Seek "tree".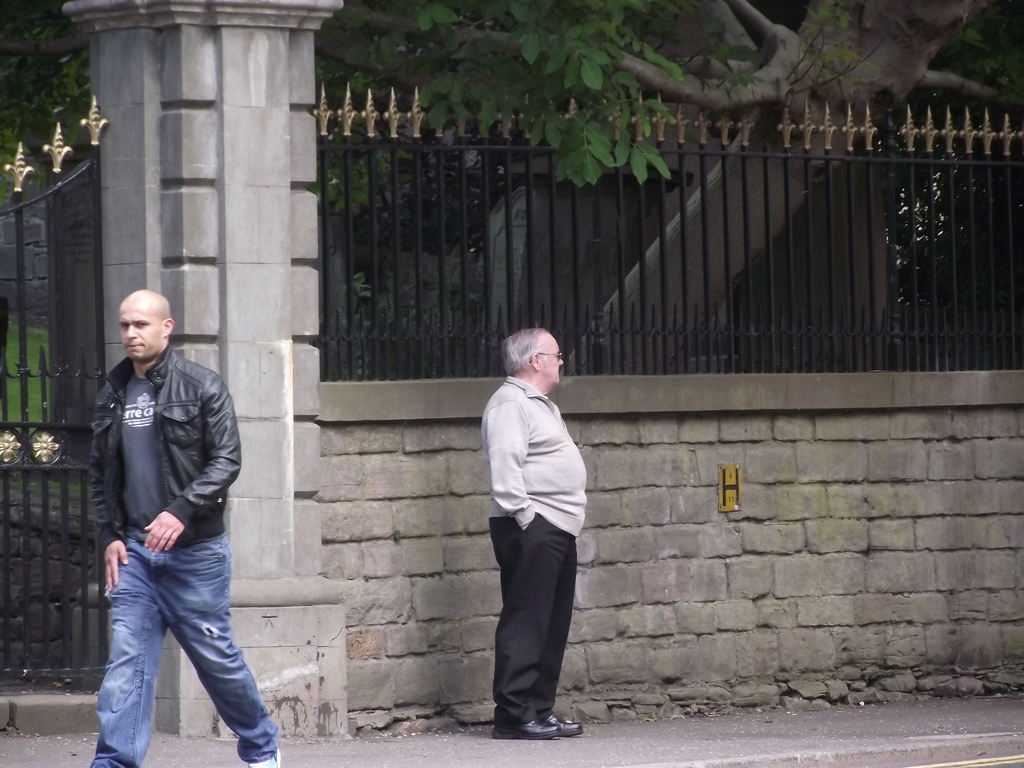
BBox(317, 0, 1023, 212).
